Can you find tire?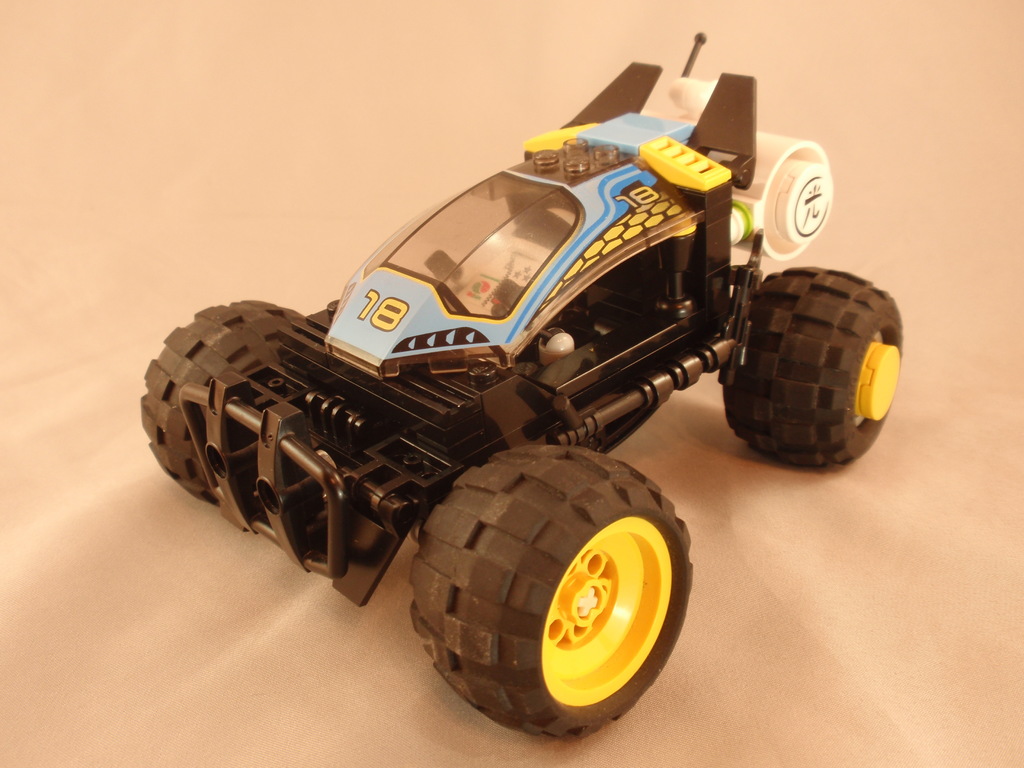
Yes, bounding box: {"left": 139, "top": 294, "right": 306, "bottom": 503}.
